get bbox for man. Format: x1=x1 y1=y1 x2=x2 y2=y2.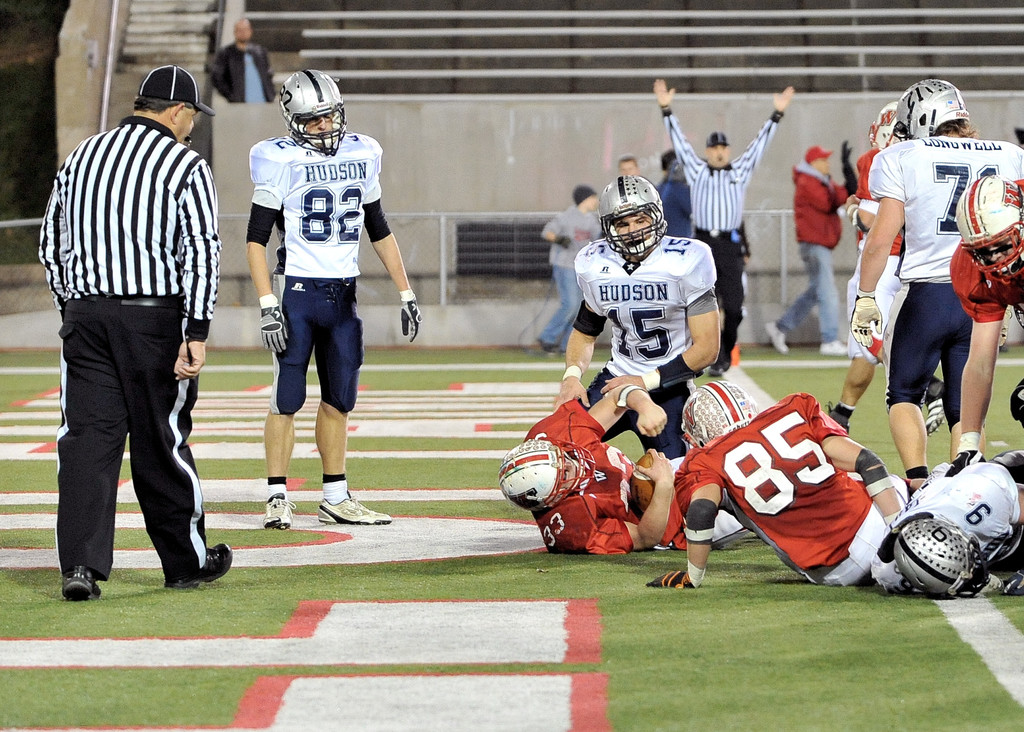
x1=847 y1=84 x2=1023 y2=482.
